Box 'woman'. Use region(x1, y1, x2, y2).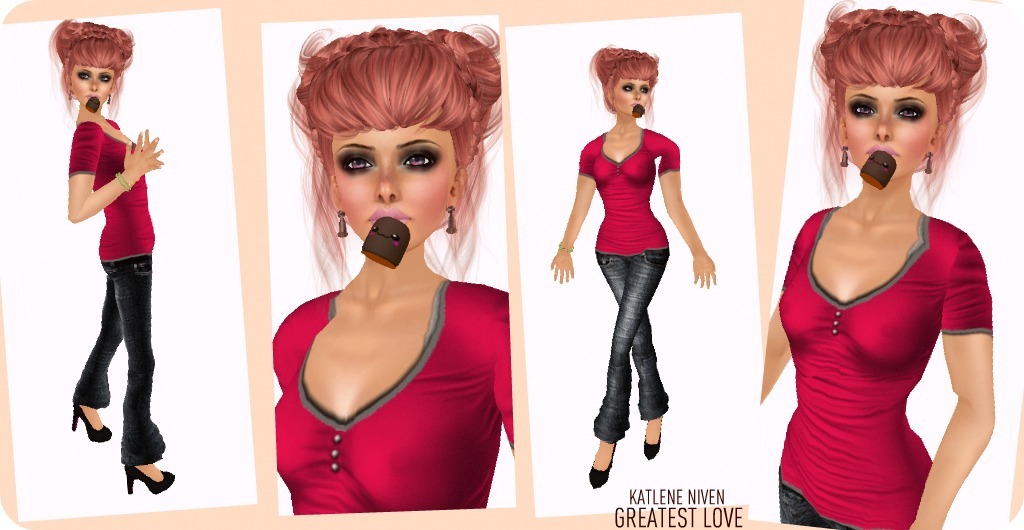
region(262, 13, 511, 512).
